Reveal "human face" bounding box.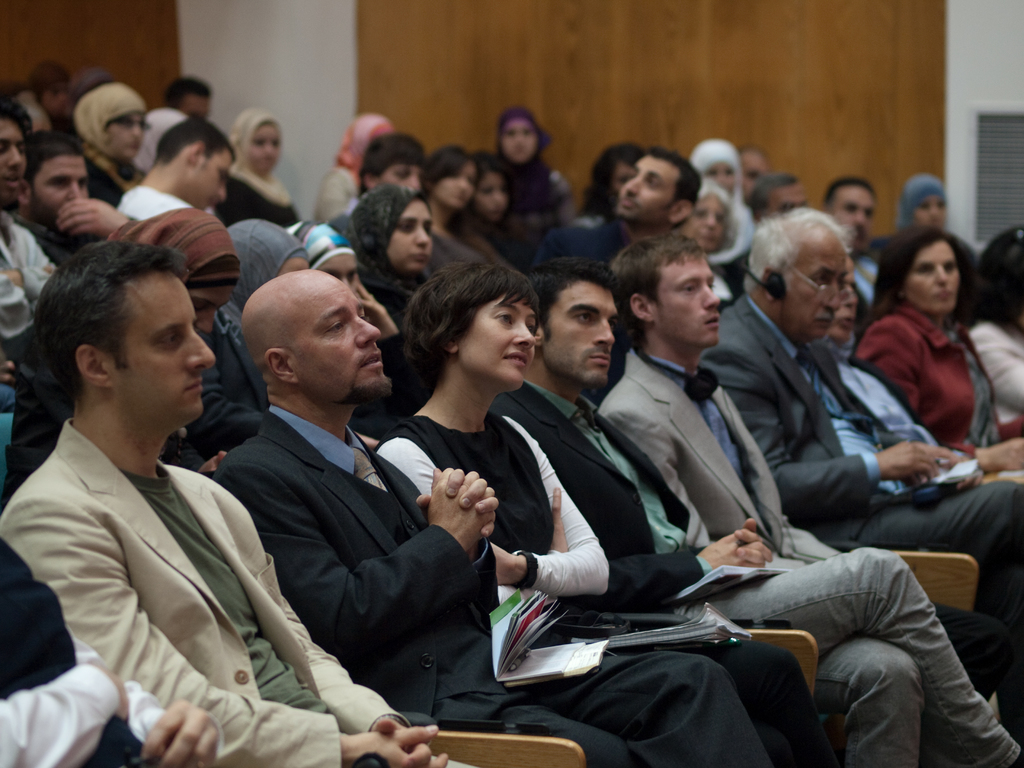
Revealed: pyautogui.locateOnScreen(709, 158, 738, 180).
